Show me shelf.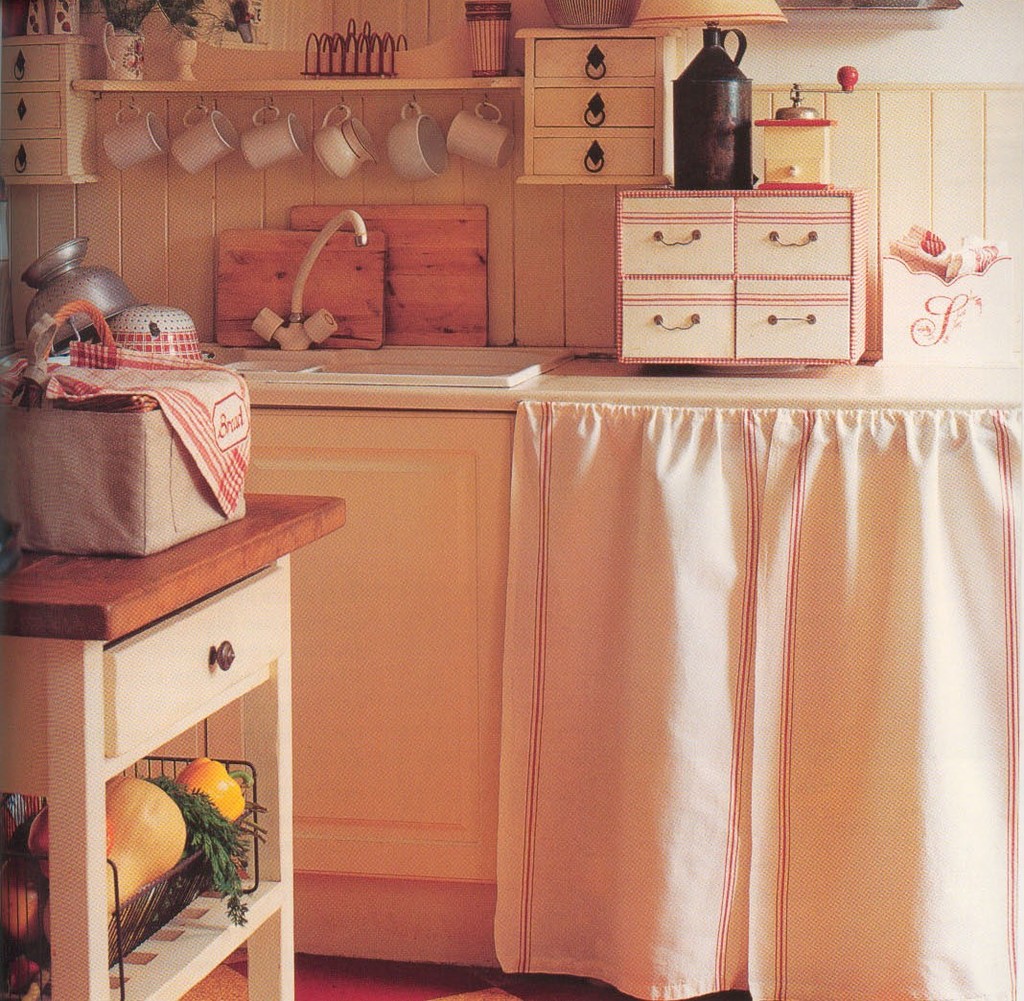
shelf is here: 614:184:875:366.
